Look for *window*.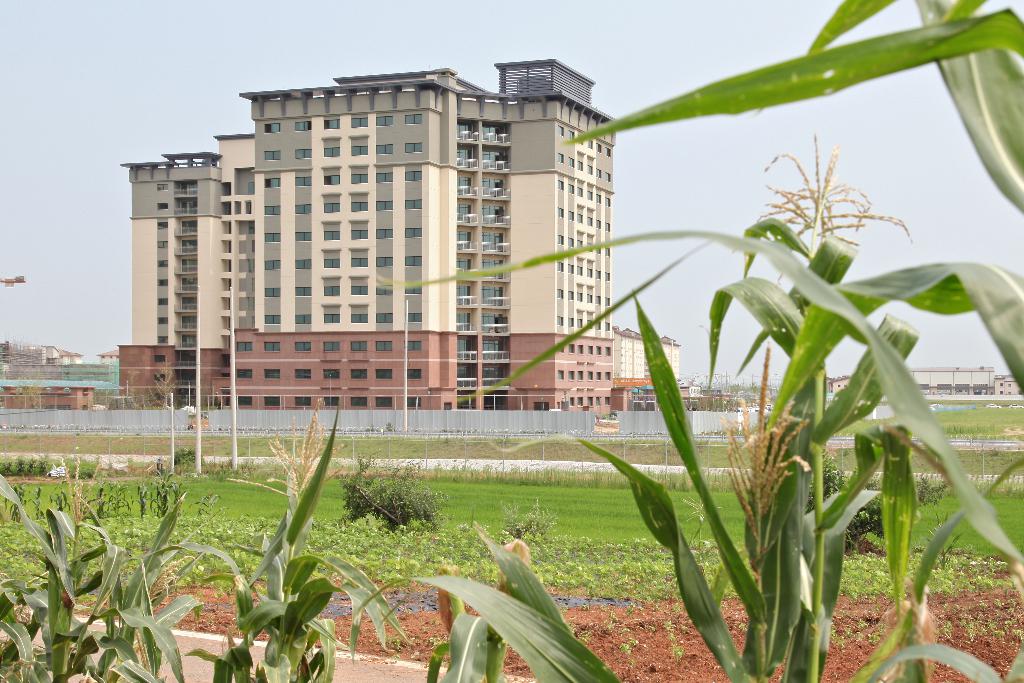
Found: 264/368/281/379.
